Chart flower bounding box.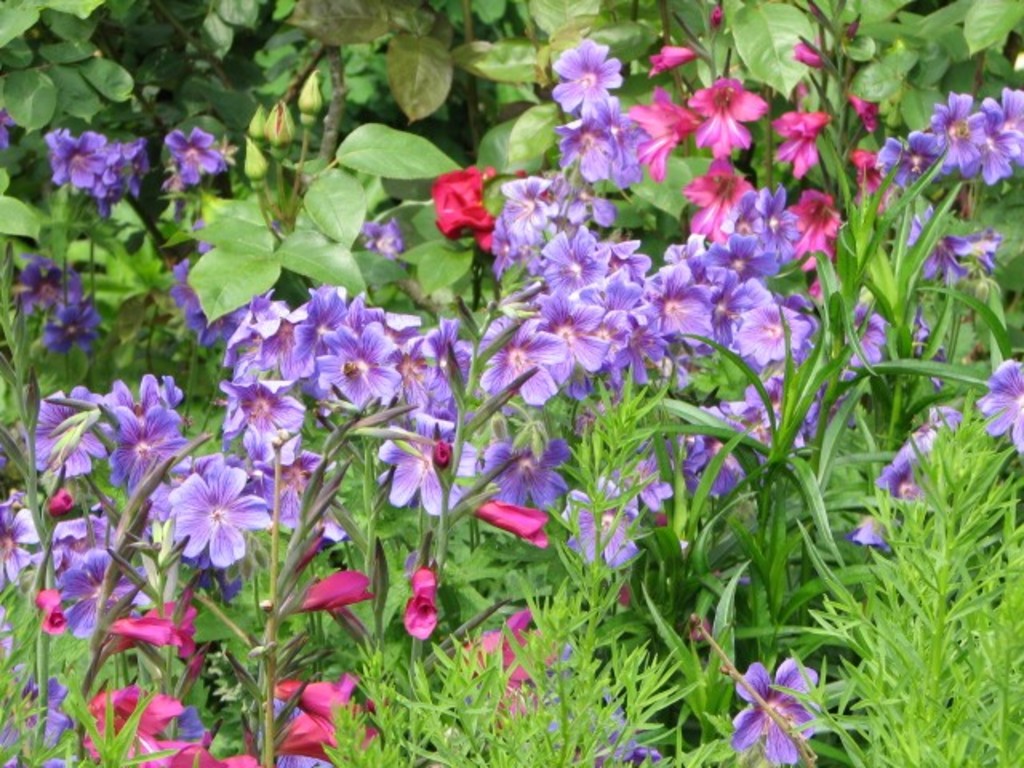
Charted: detection(715, 662, 837, 766).
